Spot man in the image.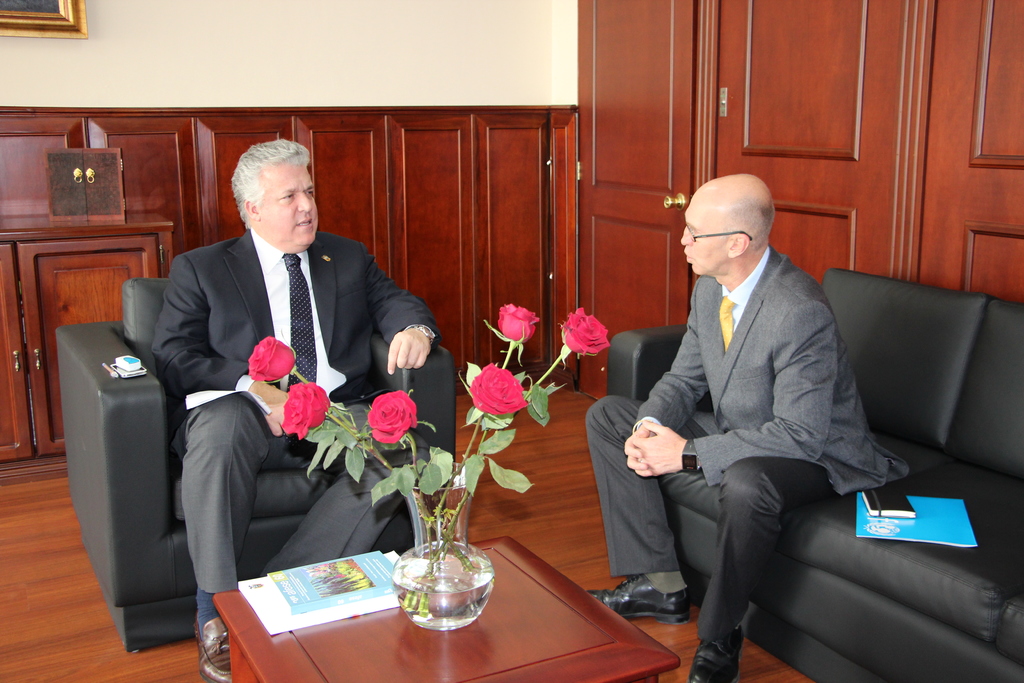
man found at 141/135/428/629.
